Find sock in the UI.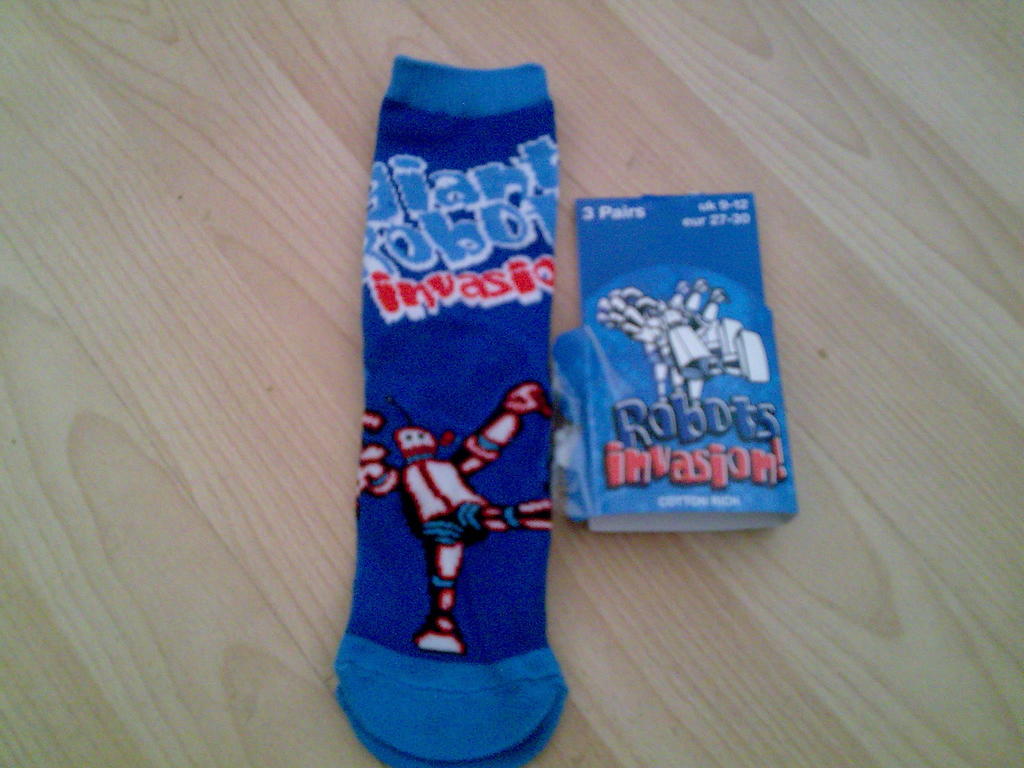
UI element at locate(329, 53, 568, 767).
